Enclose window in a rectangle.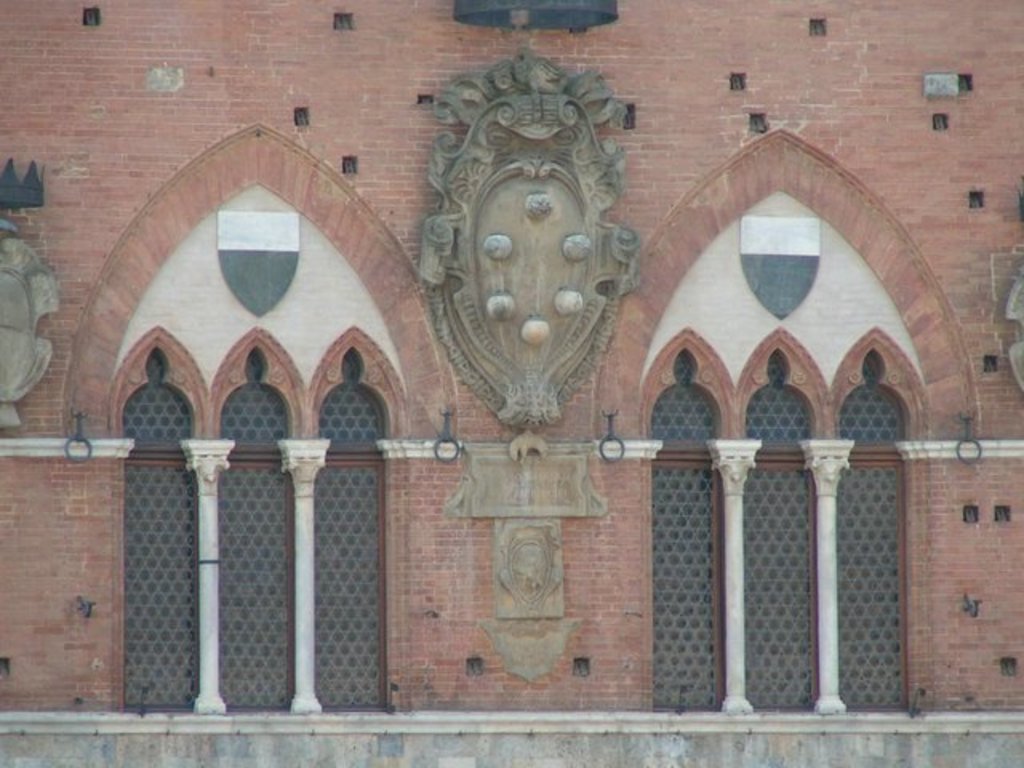
635 189 928 718.
